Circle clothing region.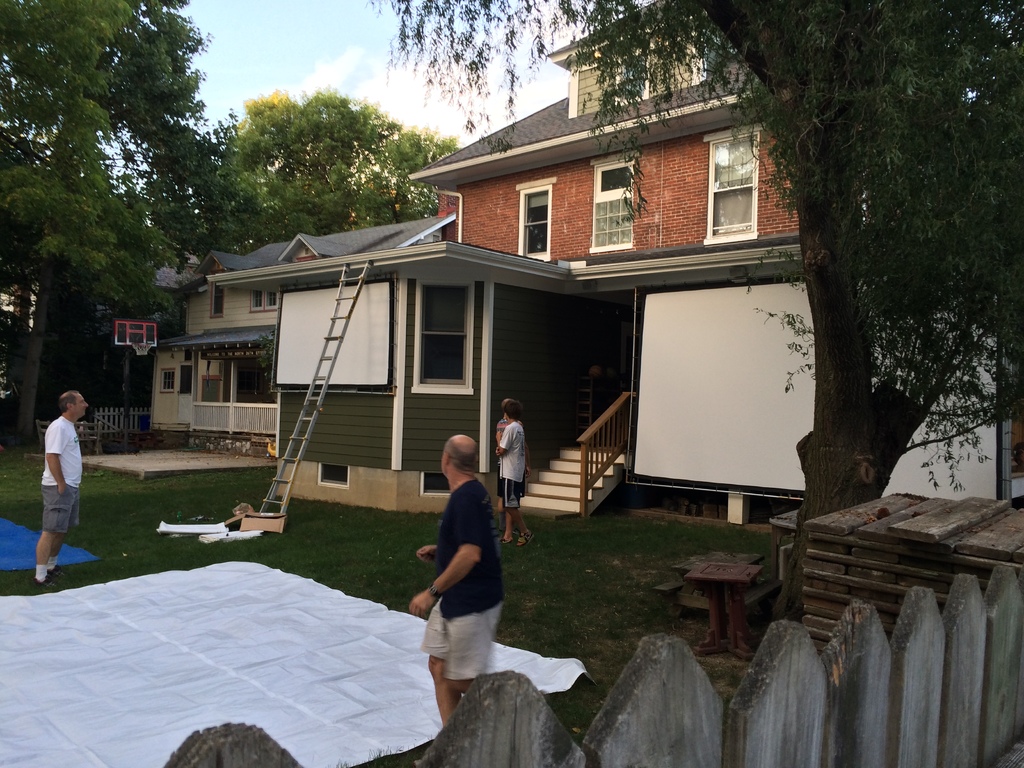
Region: select_region(39, 415, 86, 534).
